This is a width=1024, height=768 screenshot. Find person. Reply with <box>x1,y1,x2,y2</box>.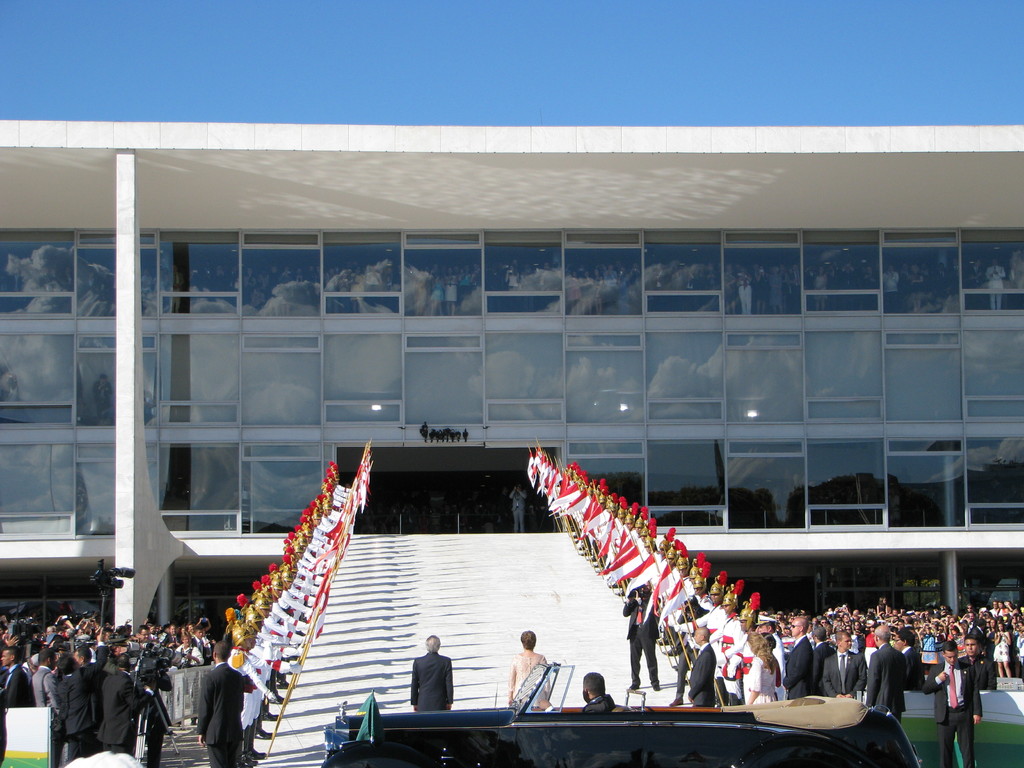
<box>195,641,245,767</box>.
